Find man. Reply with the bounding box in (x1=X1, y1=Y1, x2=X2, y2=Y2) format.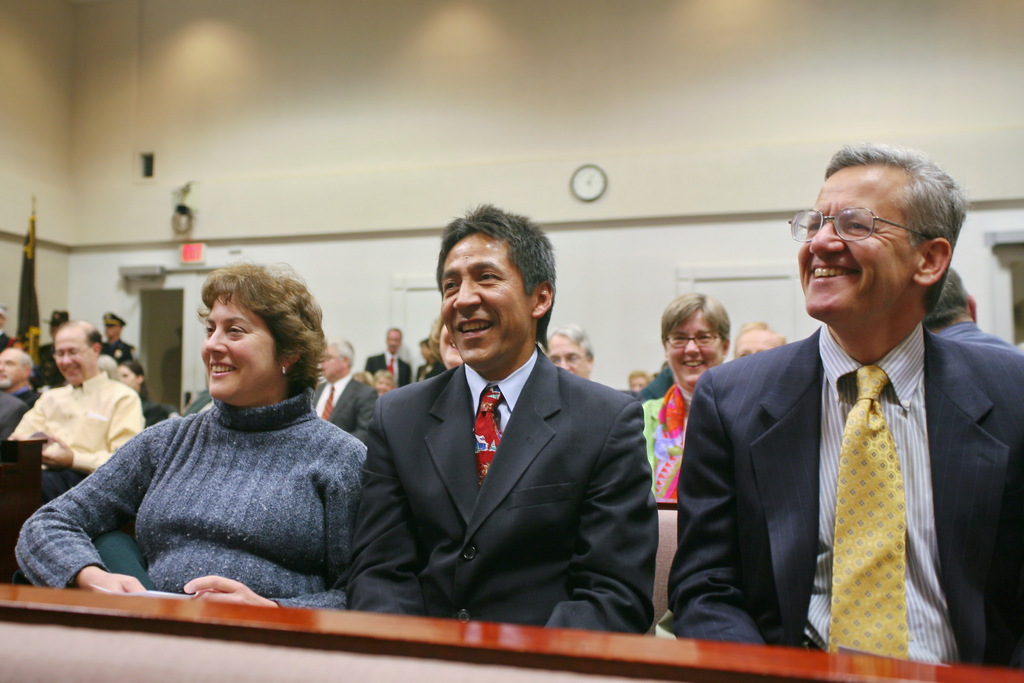
(x1=316, y1=336, x2=374, y2=444).
